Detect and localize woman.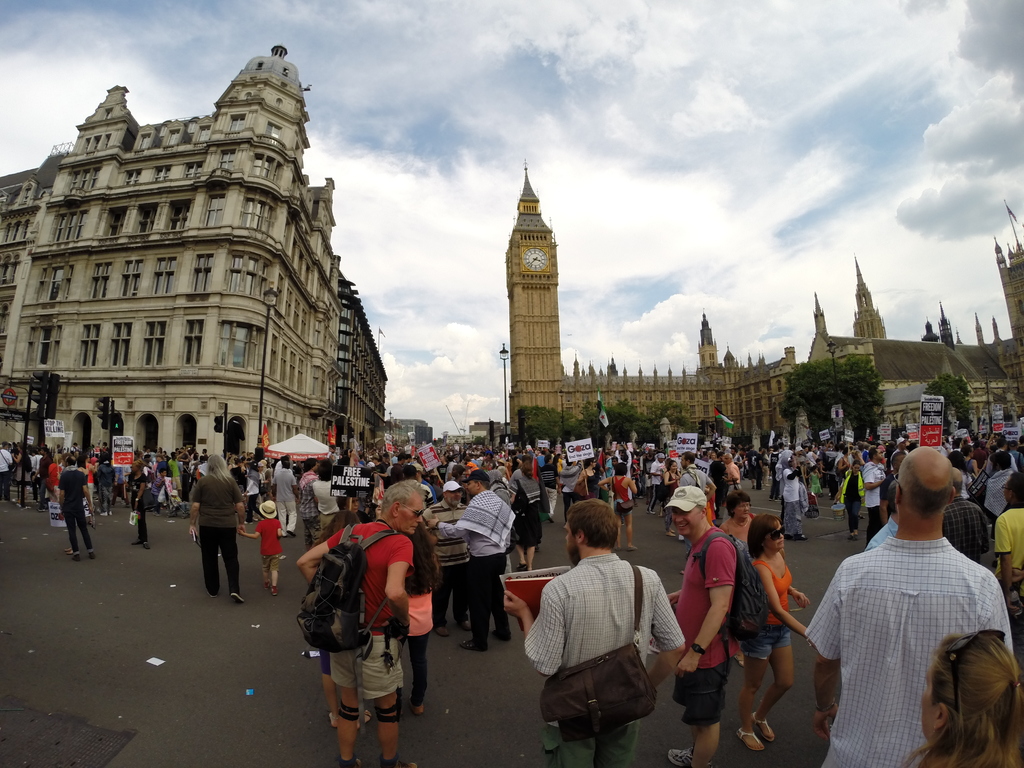
Localized at bbox(599, 461, 640, 551).
